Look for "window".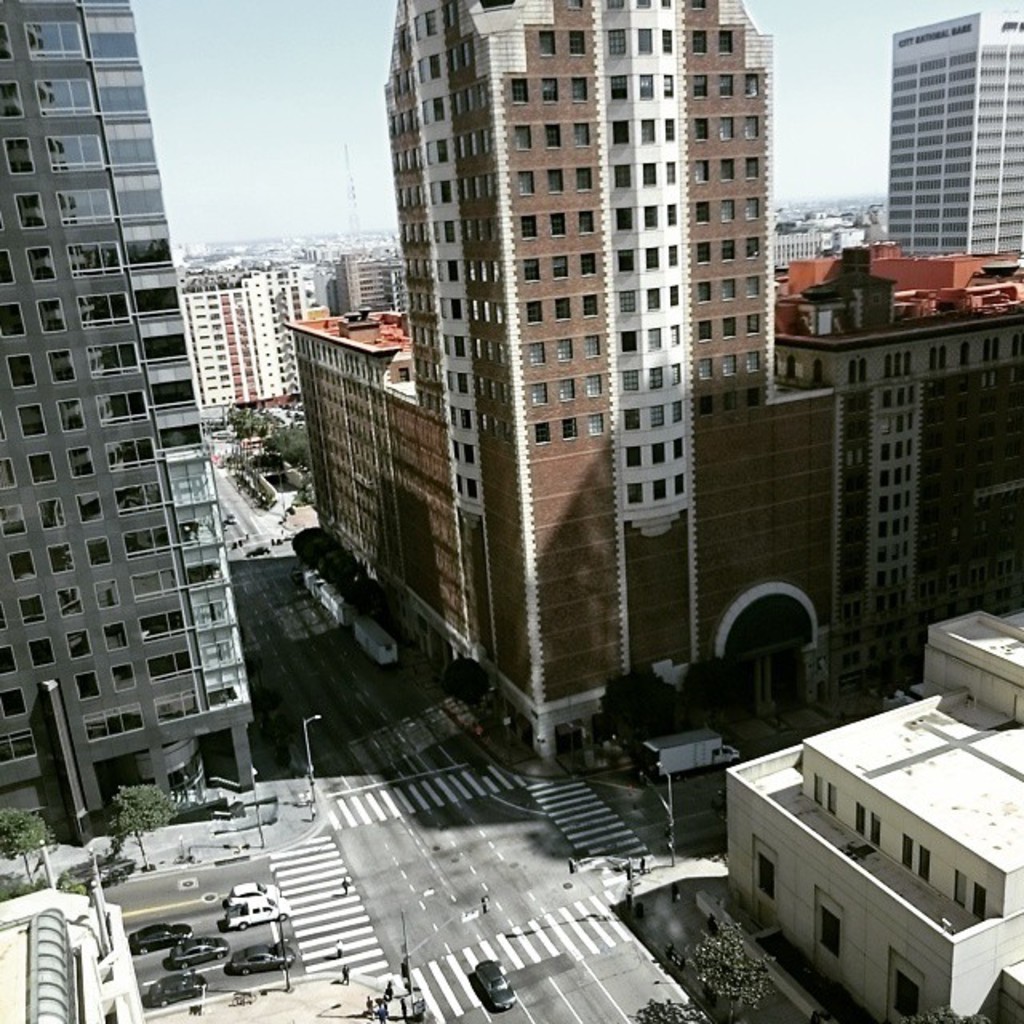
Found: (544, 75, 566, 104).
